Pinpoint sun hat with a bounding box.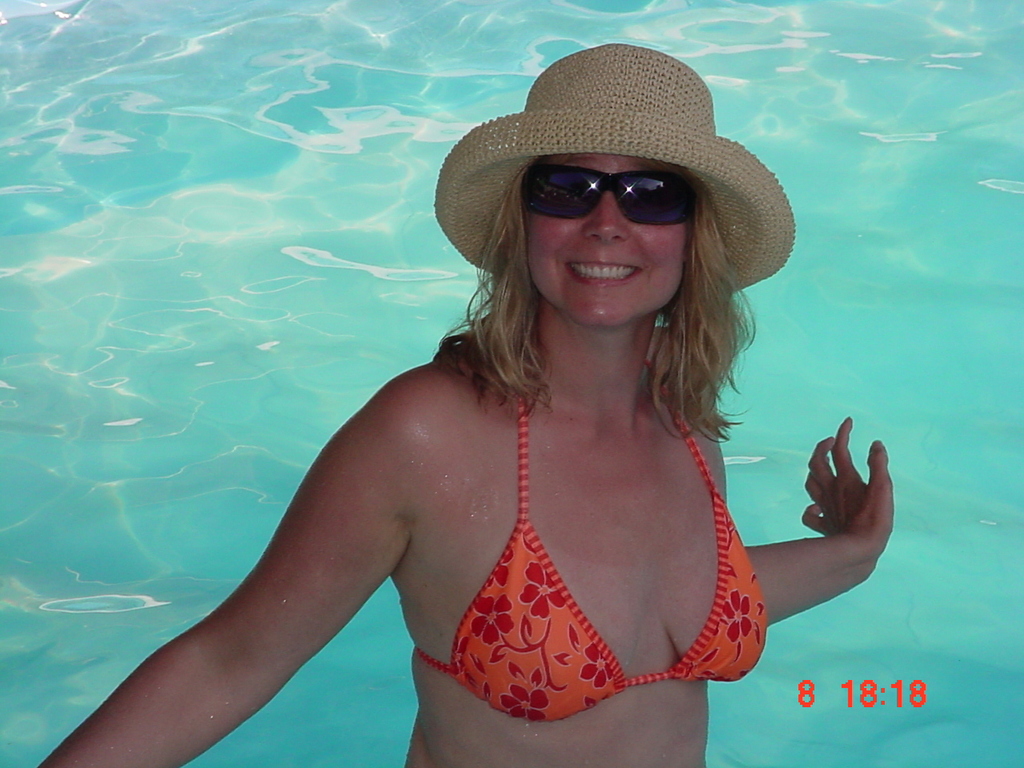
BBox(428, 46, 802, 278).
